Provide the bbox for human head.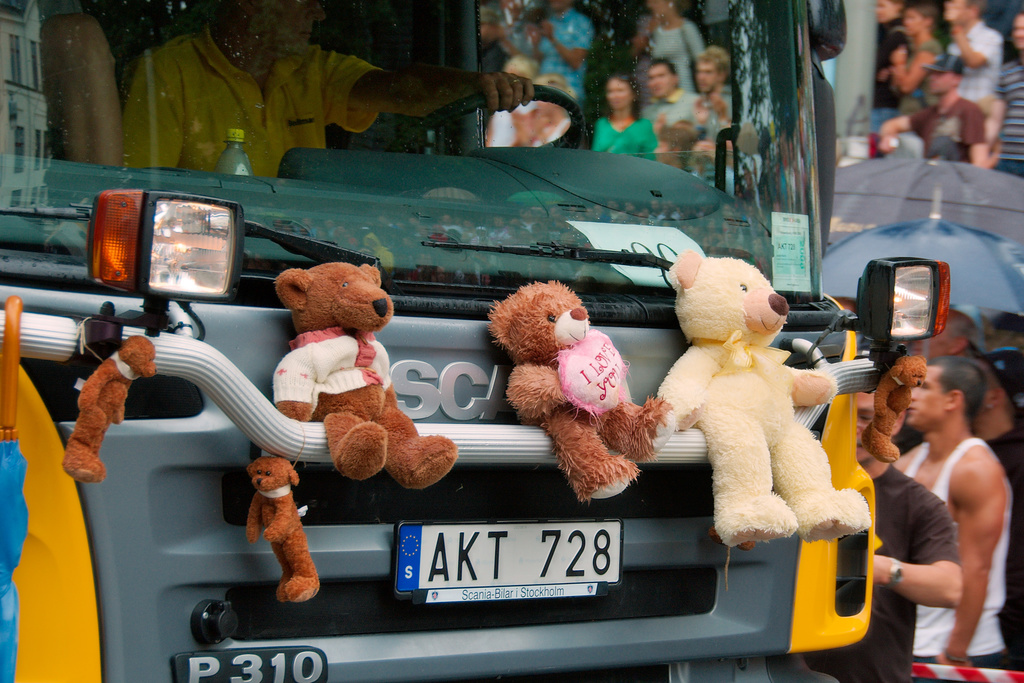
<region>694, 45, 727, 95</region>.
